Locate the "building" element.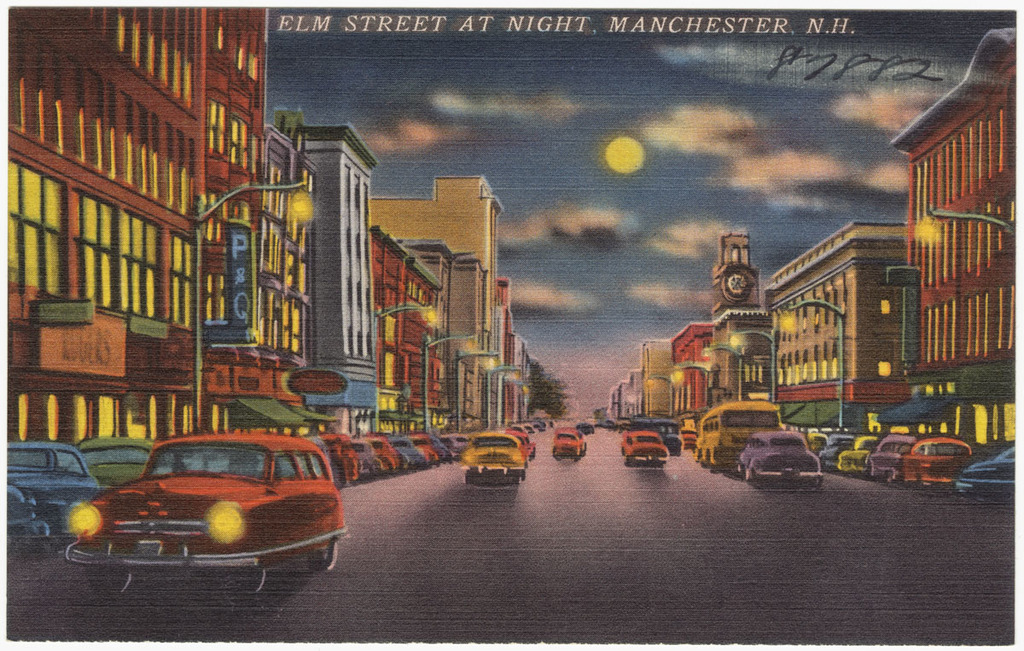
Element bbox: <bbox>9, 5, 268, 442</bbox>.
